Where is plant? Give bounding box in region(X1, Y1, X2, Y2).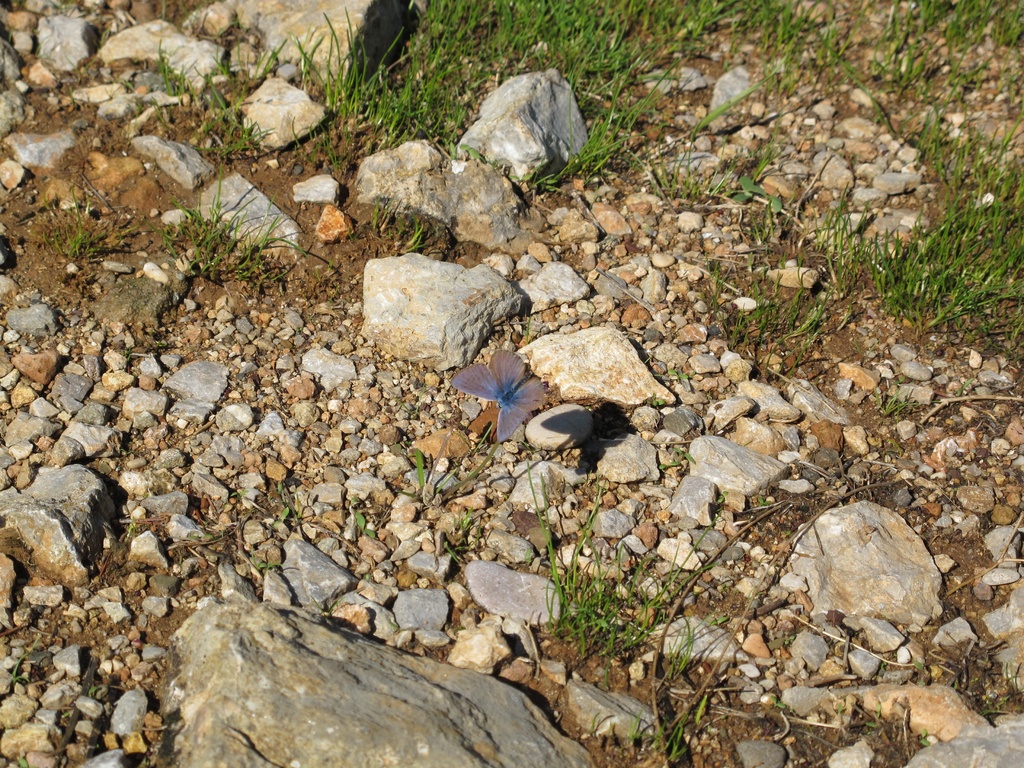
region(767, 330, 779, 371).
